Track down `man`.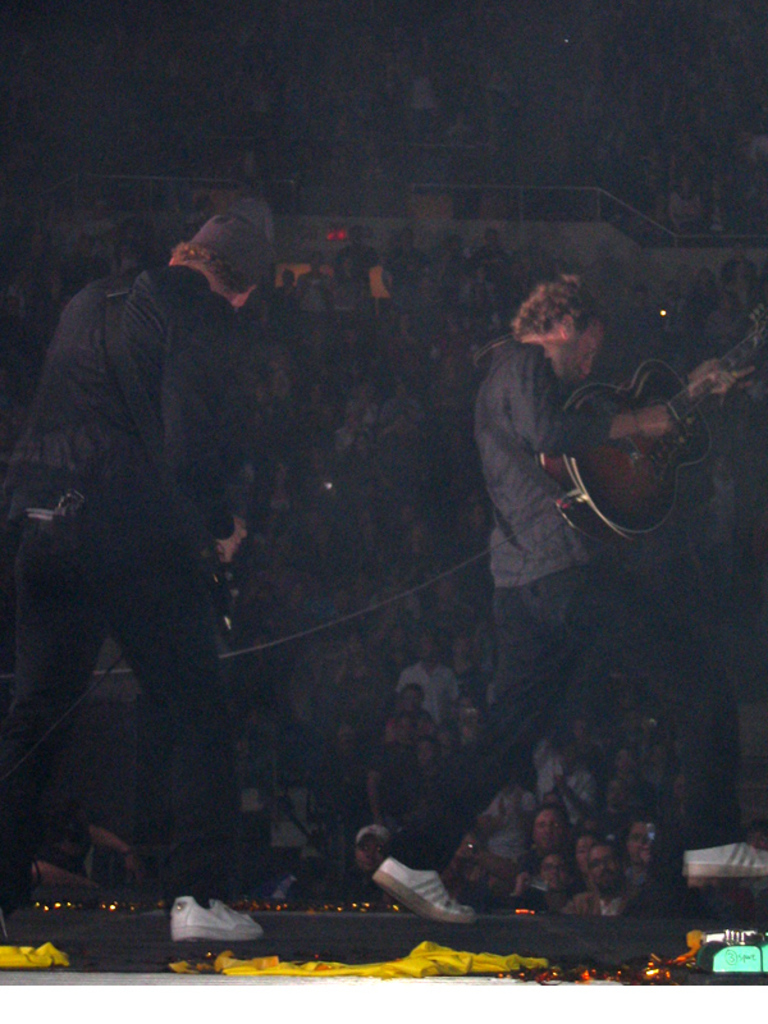
Tracked to pyautogui.locateOnScreen(462, 257, 623, 750).
